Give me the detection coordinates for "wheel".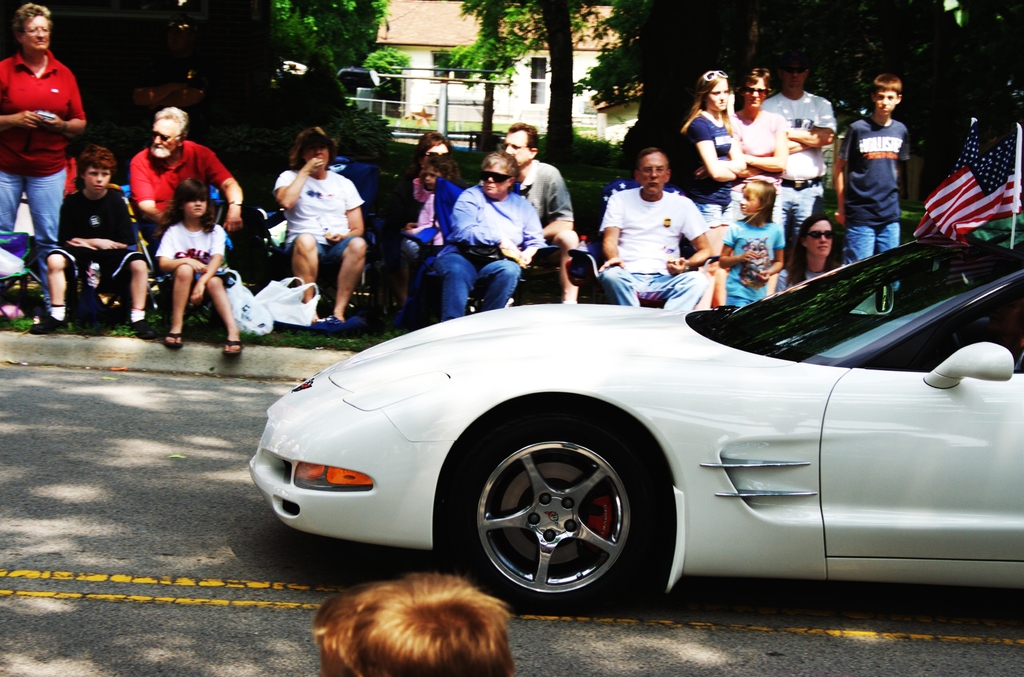
left=468, top=432, right=642, bottom=609.
